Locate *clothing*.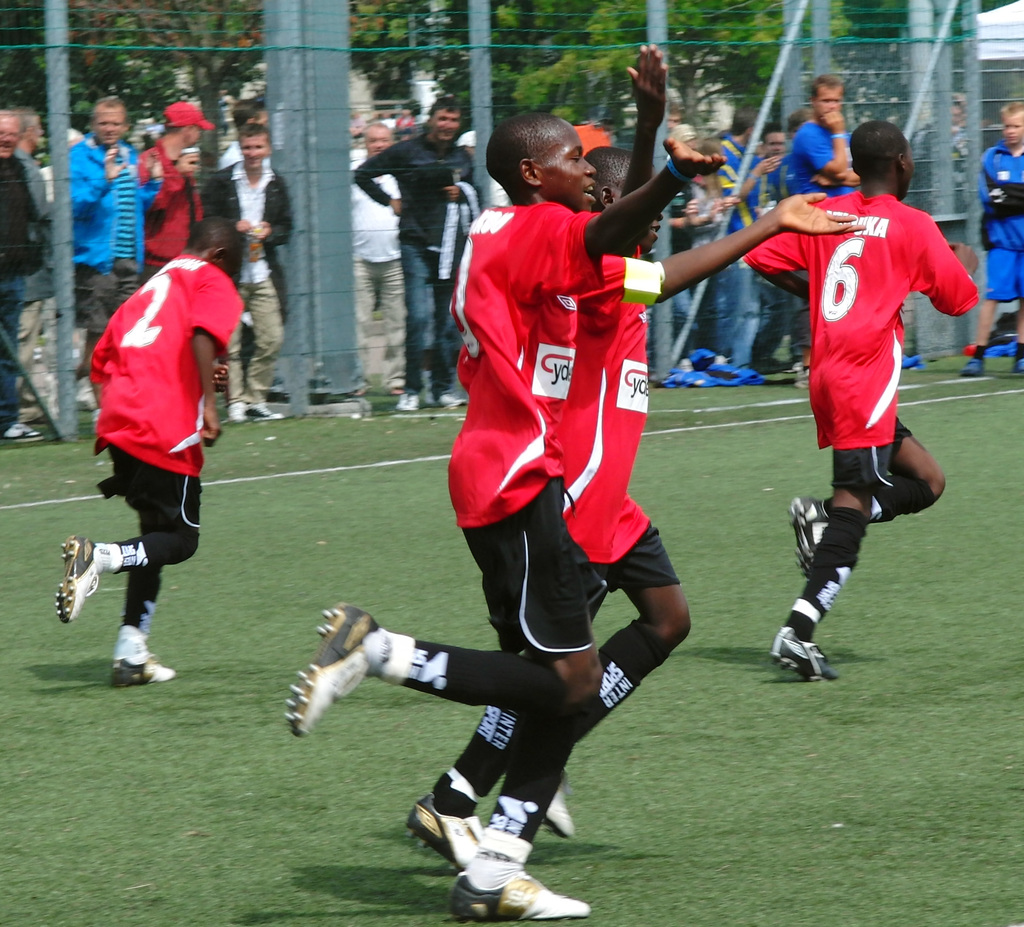
Bounding box: region(968, 136, 1023, 295).
